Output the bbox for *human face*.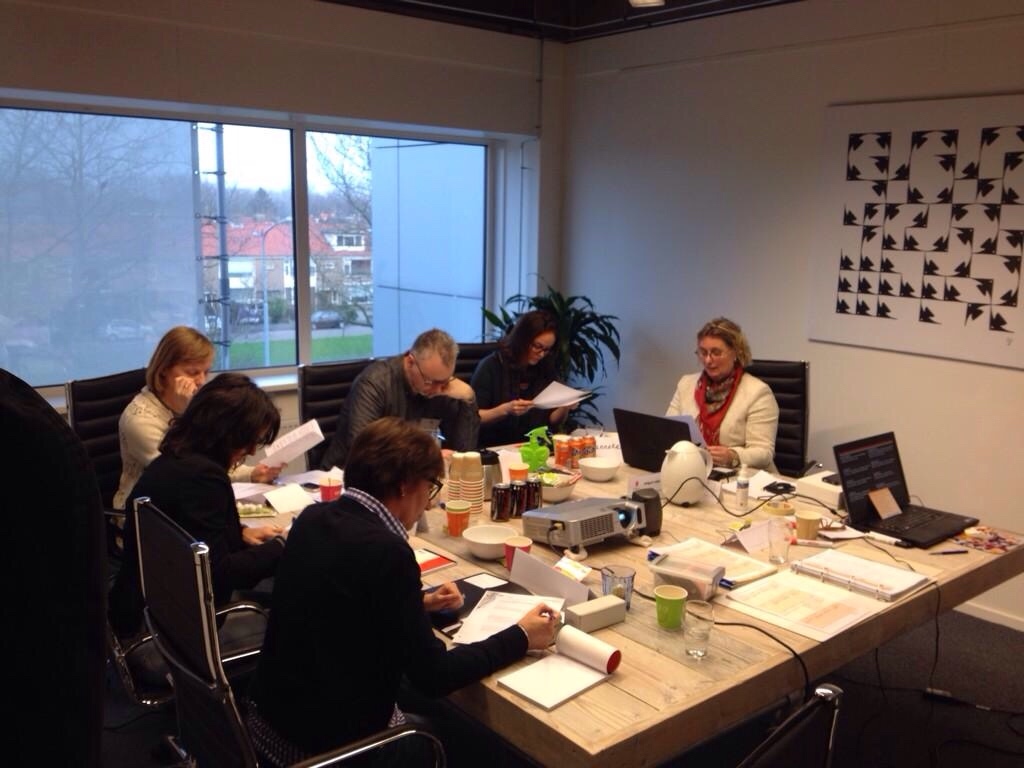
BBox(699, 337, 737, 377).
